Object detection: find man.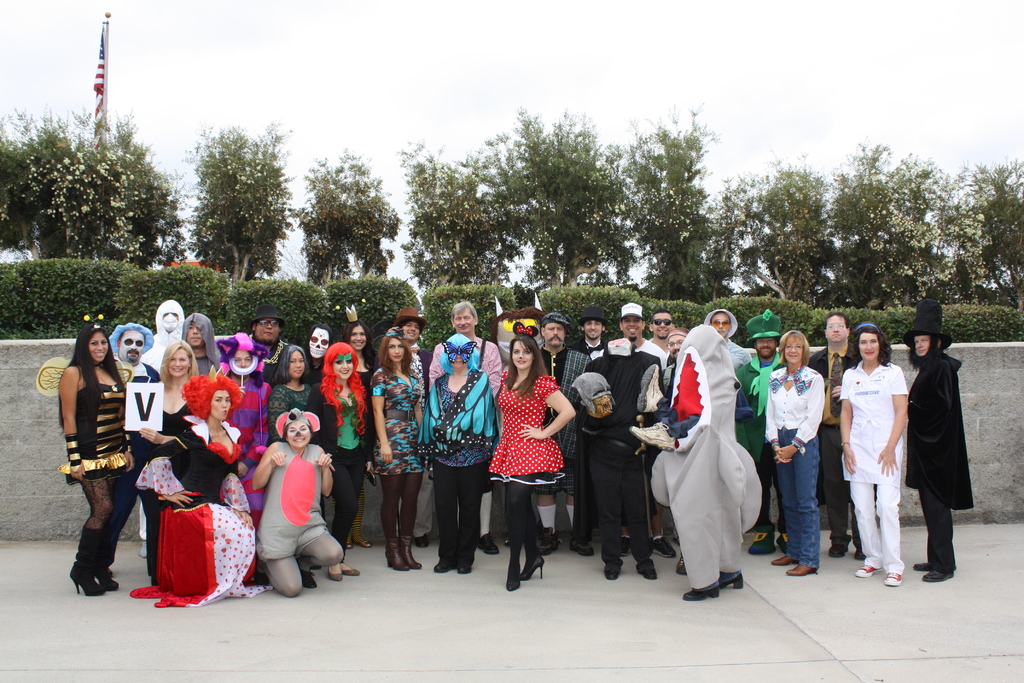
l=566, t=304, r=616, b=362.
